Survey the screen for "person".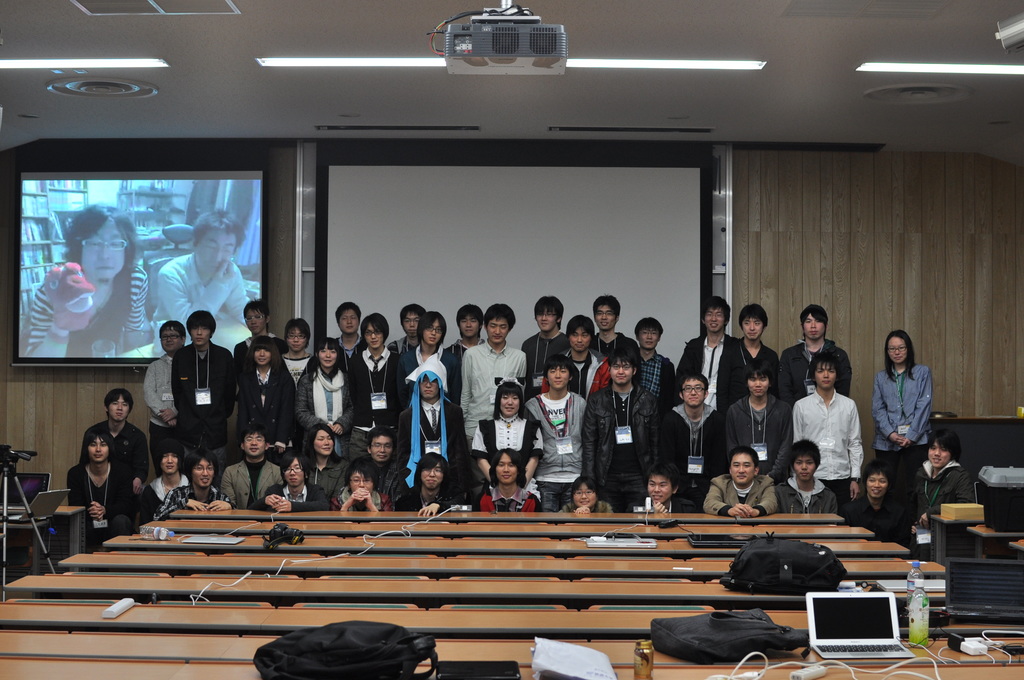
Survey found: (x1=145, y1=451, x2=187, y2=508).
